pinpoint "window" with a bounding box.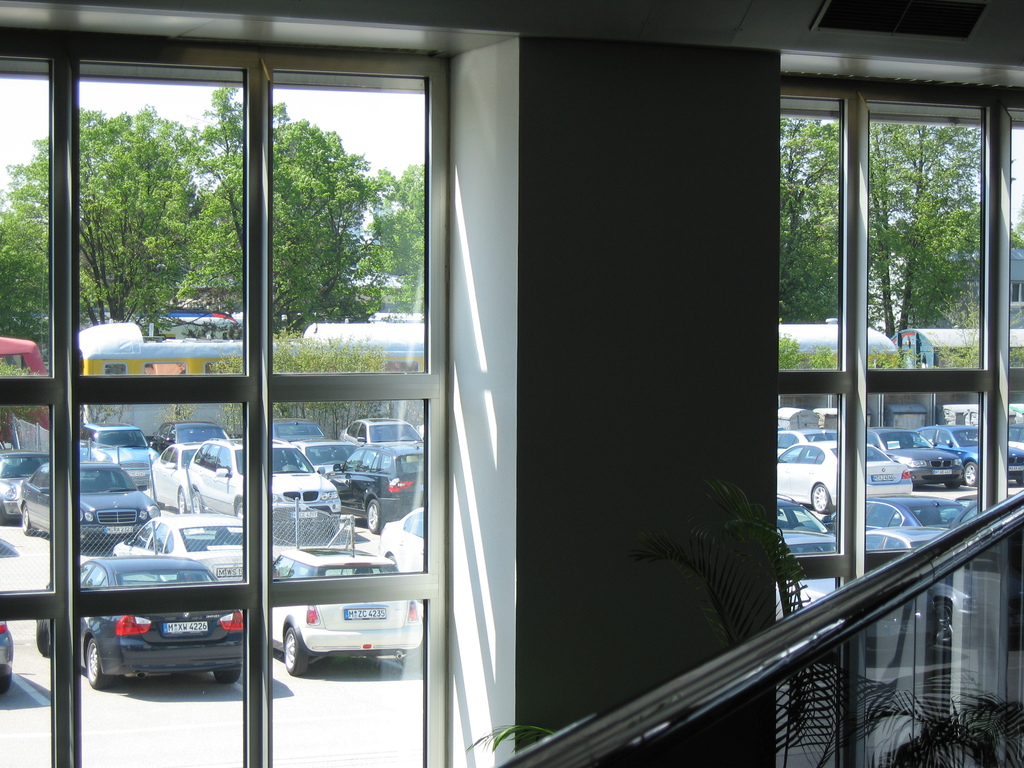
212:447:230:474.
